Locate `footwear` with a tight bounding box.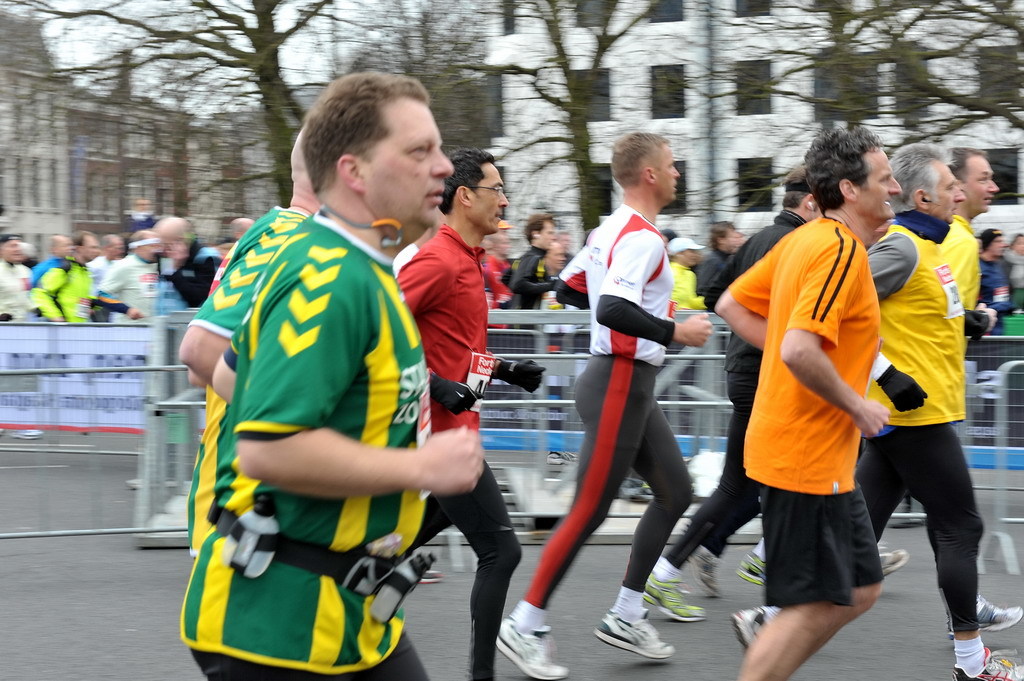
<bbox>683, 547, 720, 601</bbox>.
